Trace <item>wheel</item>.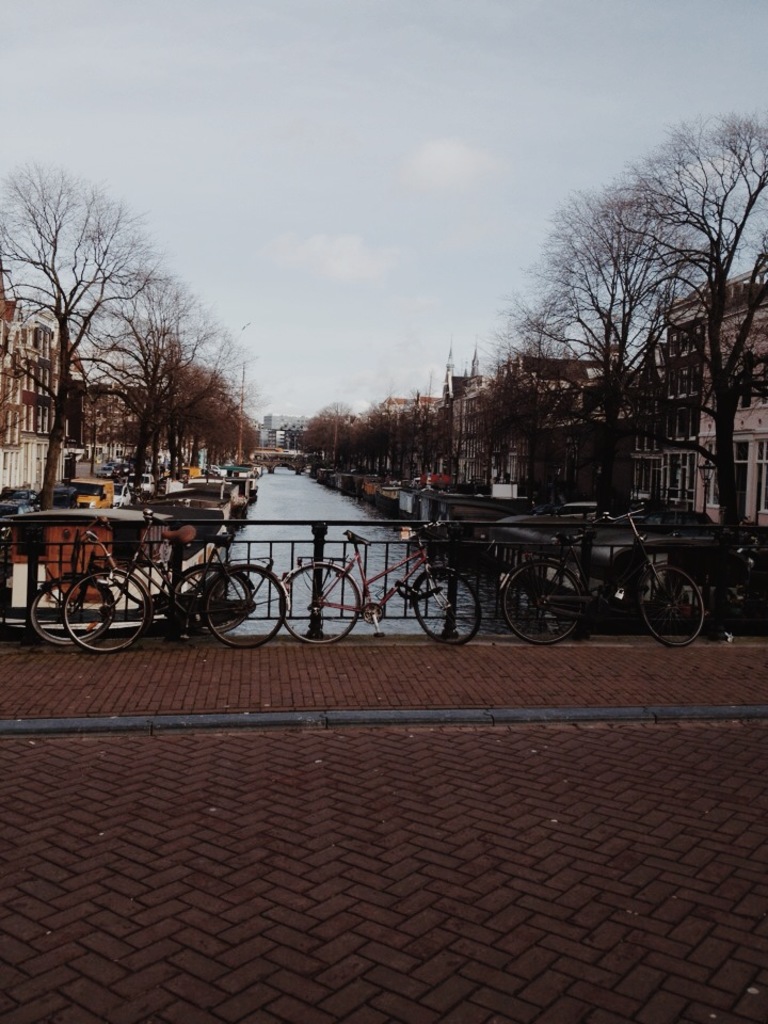
Traced to <box>25,579,105,647</box>.
